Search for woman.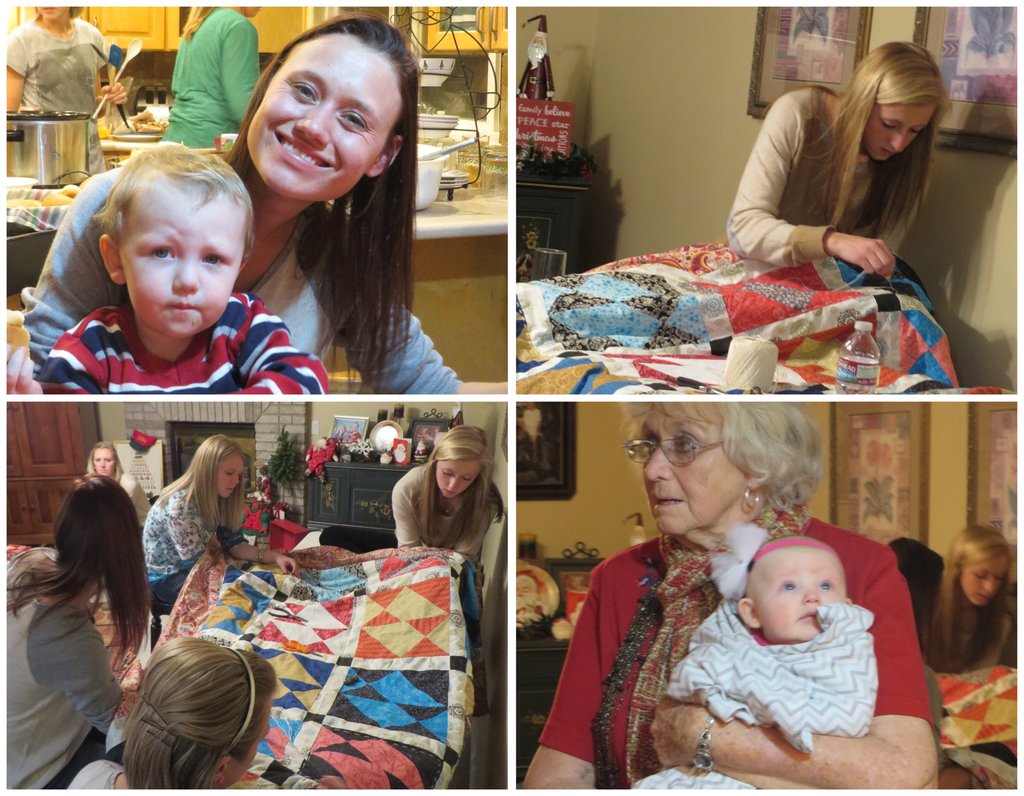
Found at 20:19:524:392.
